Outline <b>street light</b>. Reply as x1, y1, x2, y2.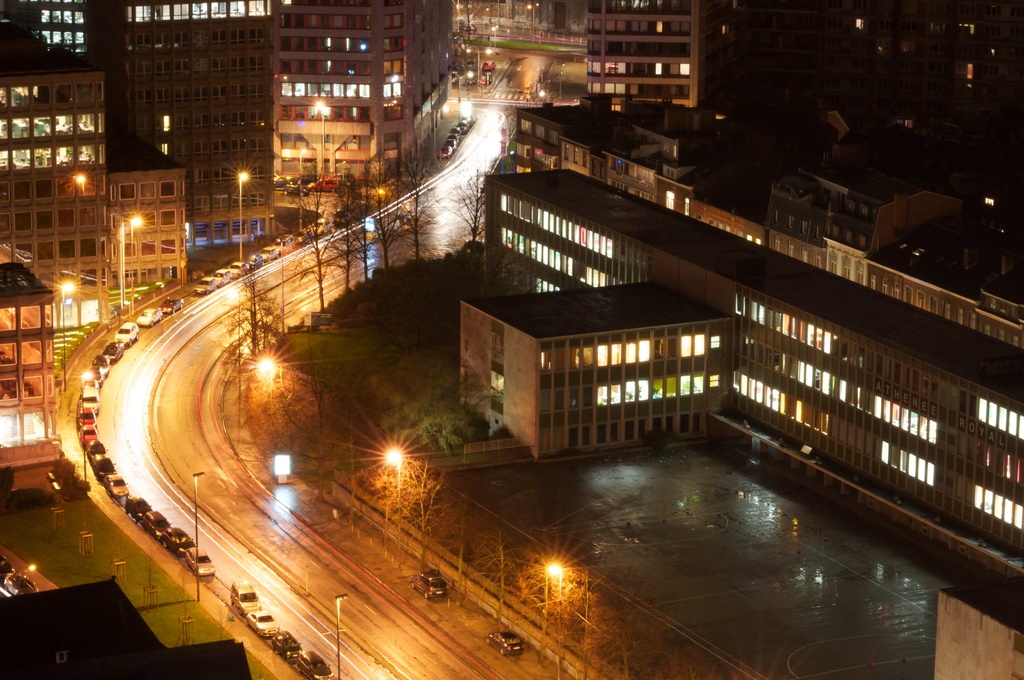
236, 162, 252, 446.
